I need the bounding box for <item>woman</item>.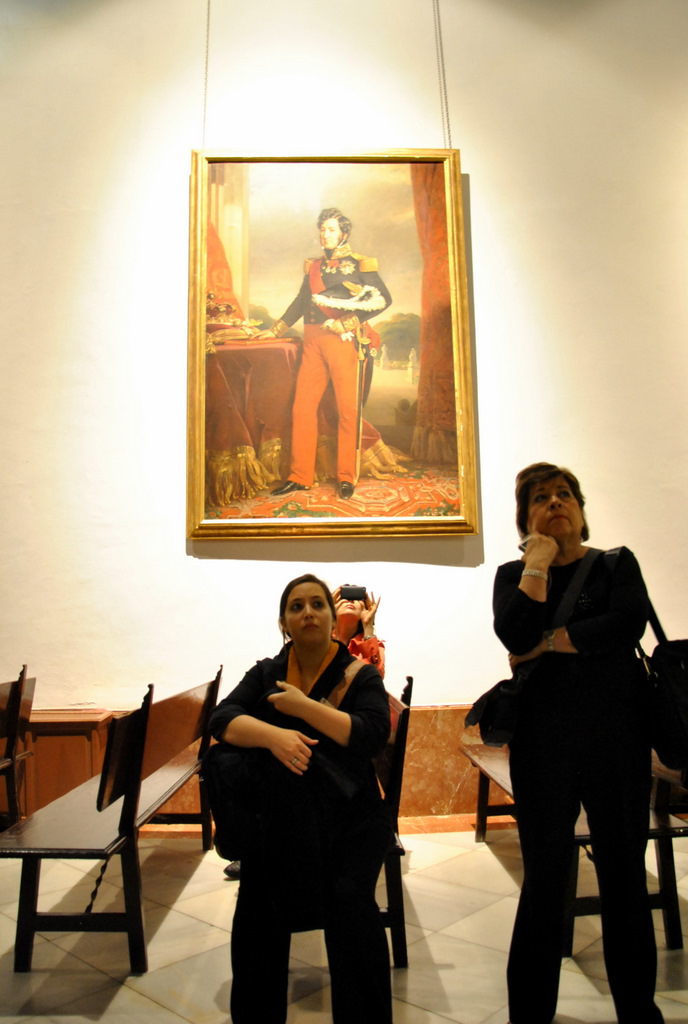
Here it is: region(485, 458, 677, 1023).
